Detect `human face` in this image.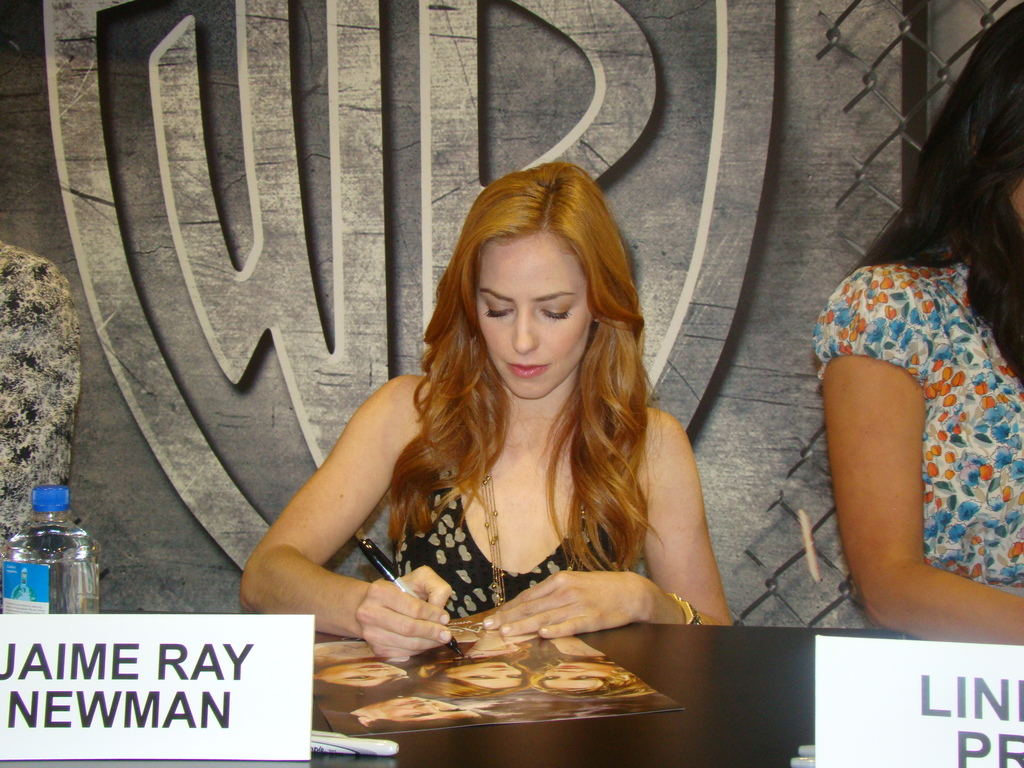
Detection: 472 233 593 400.
